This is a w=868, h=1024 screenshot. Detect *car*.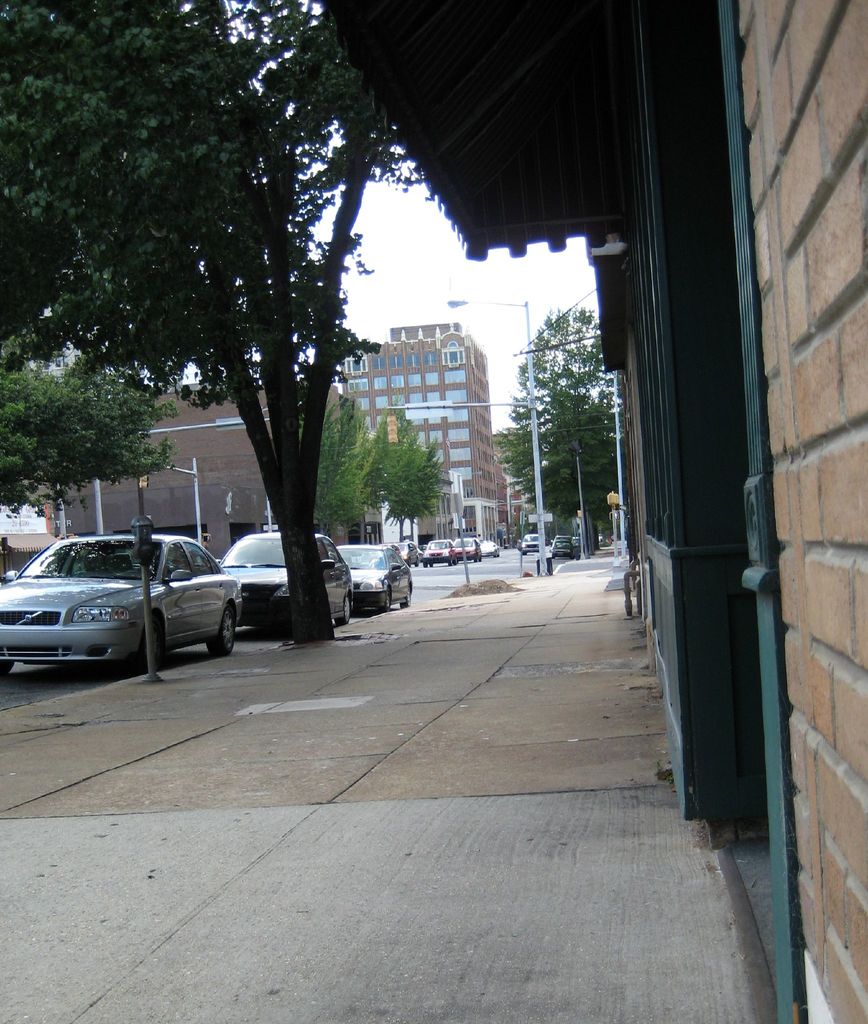
<region>422, 545, 454, 563</region>.
